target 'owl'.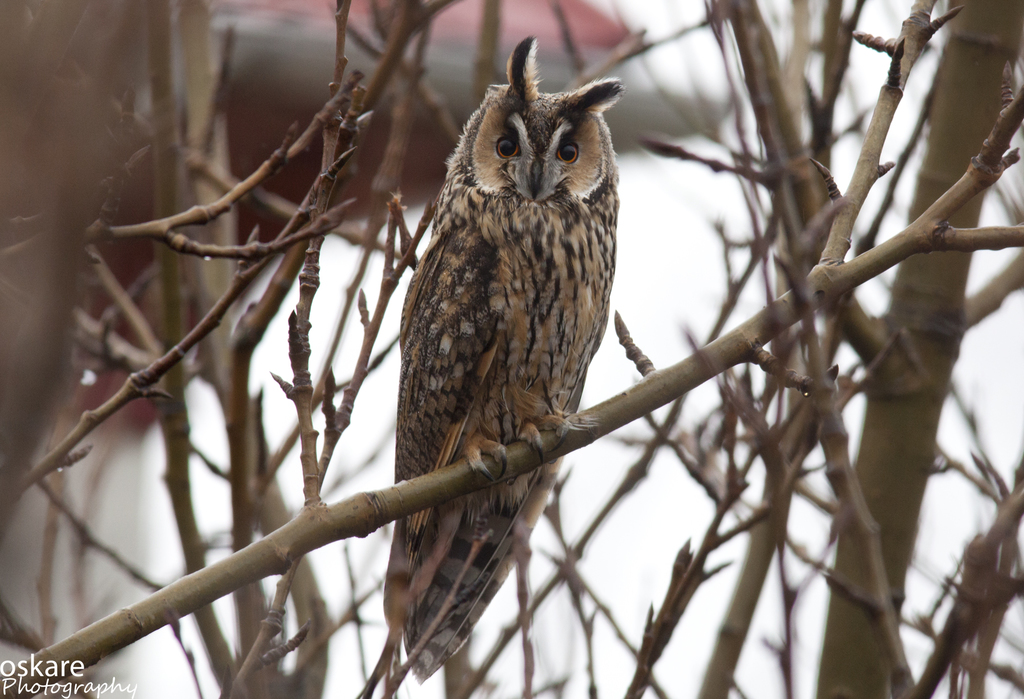
Target region: 377/33/626/686.
